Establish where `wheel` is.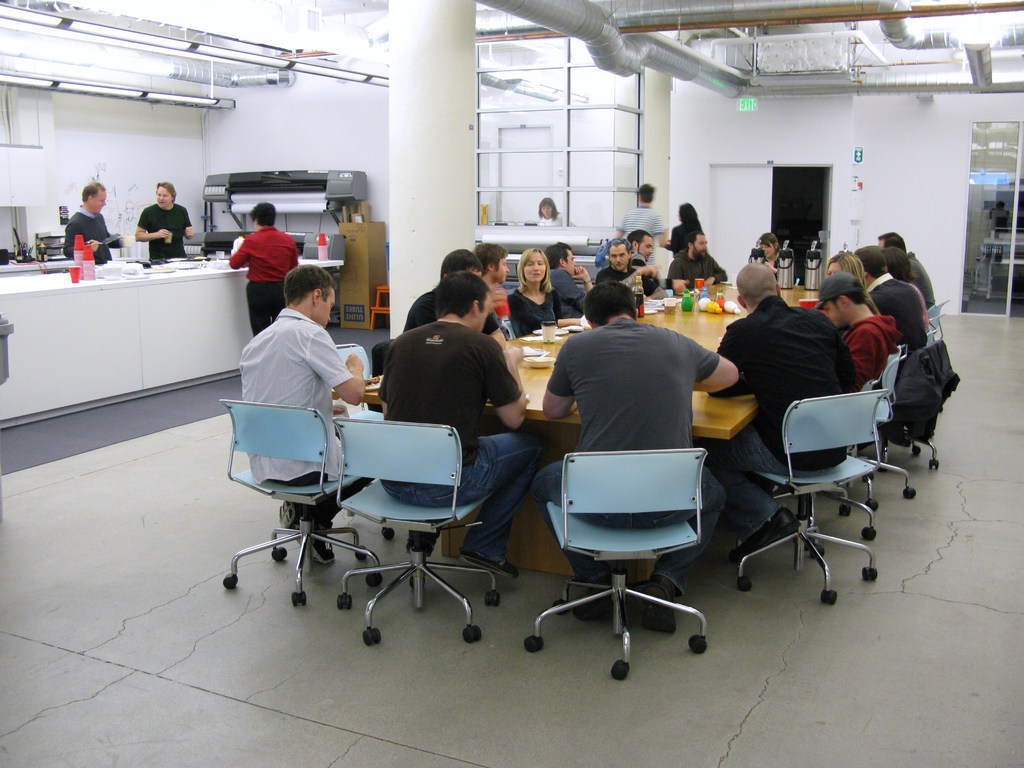
Established at [854, 563, 881, 584].
